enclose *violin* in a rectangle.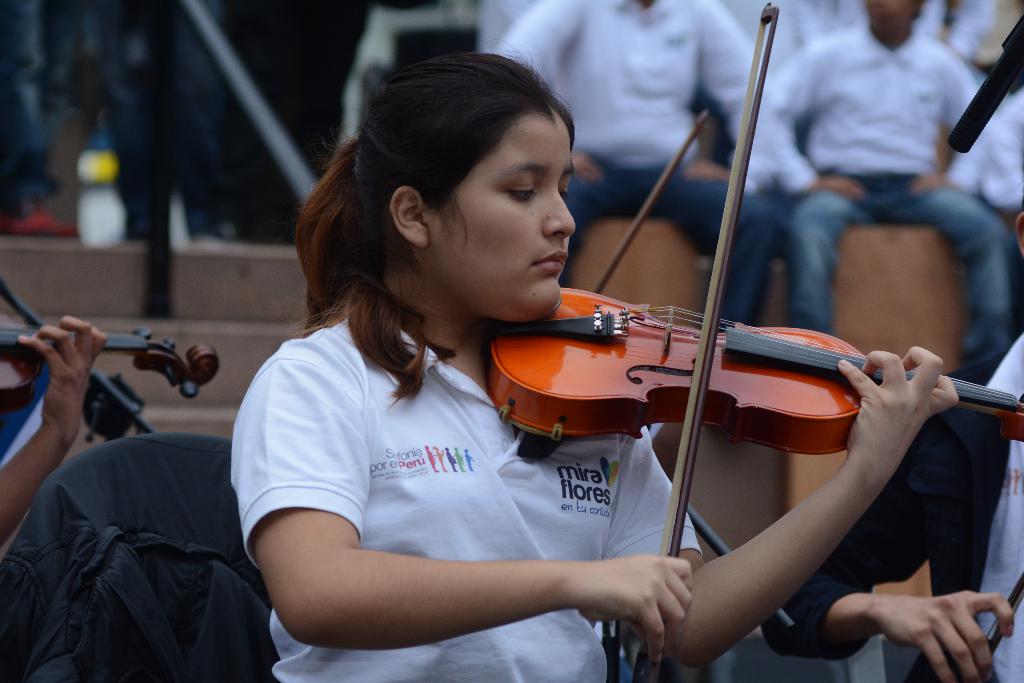
rect(979, 567, 1023, 675).
